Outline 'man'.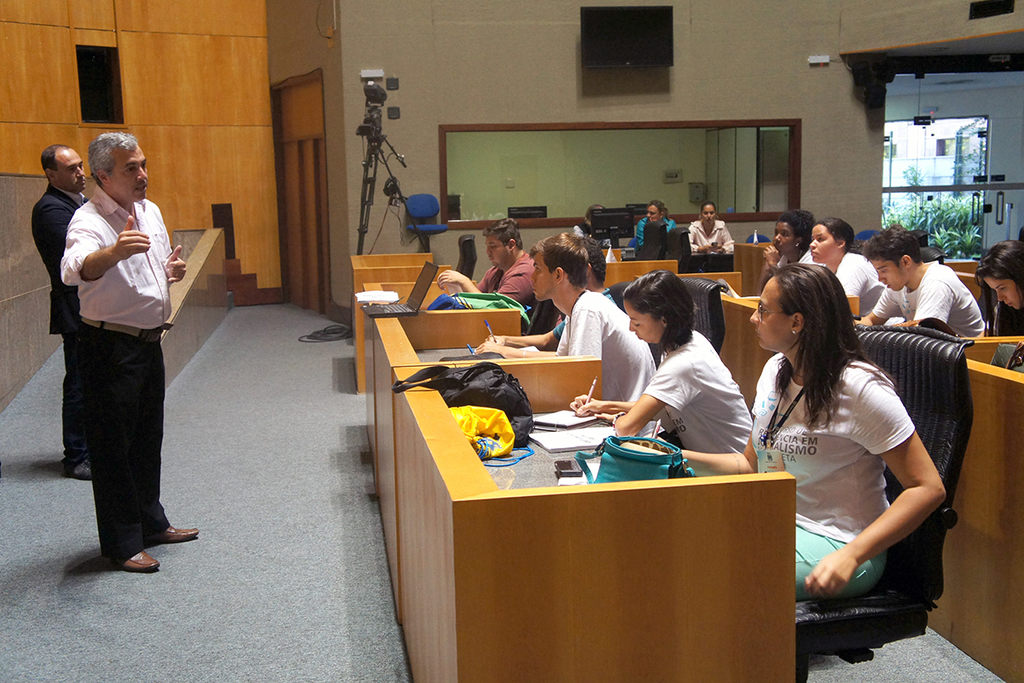
Outline: box(483, 233, 620, 352).
